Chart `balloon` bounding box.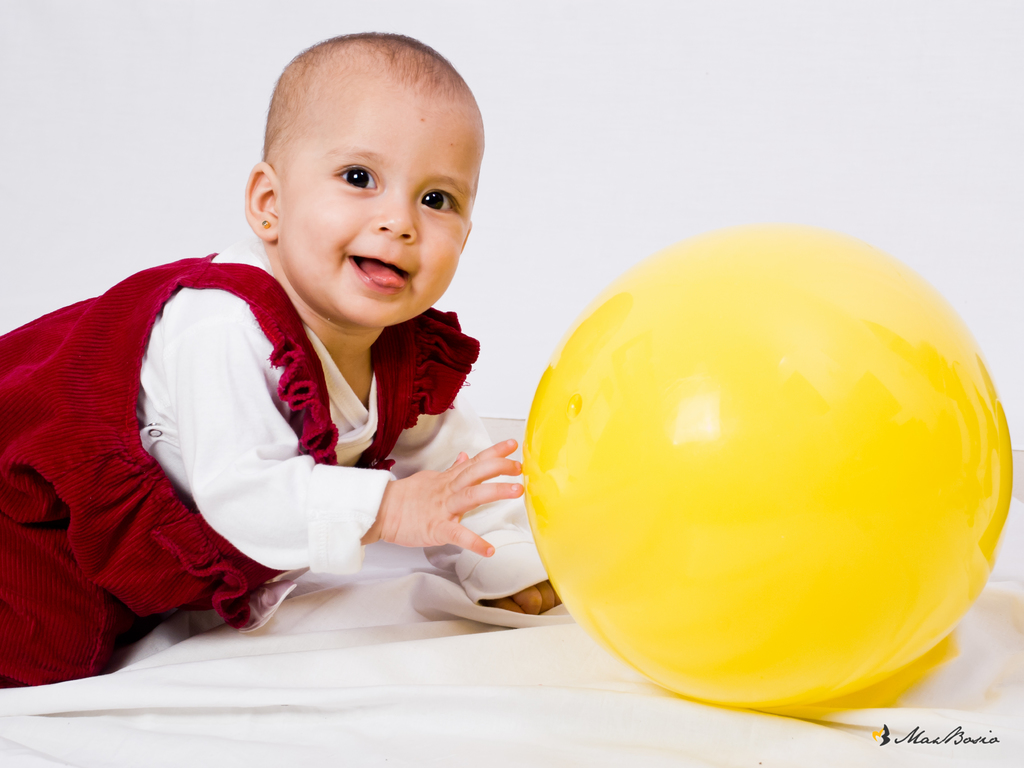
Charted: left=525, top=221, right=1008, bottom=711.
